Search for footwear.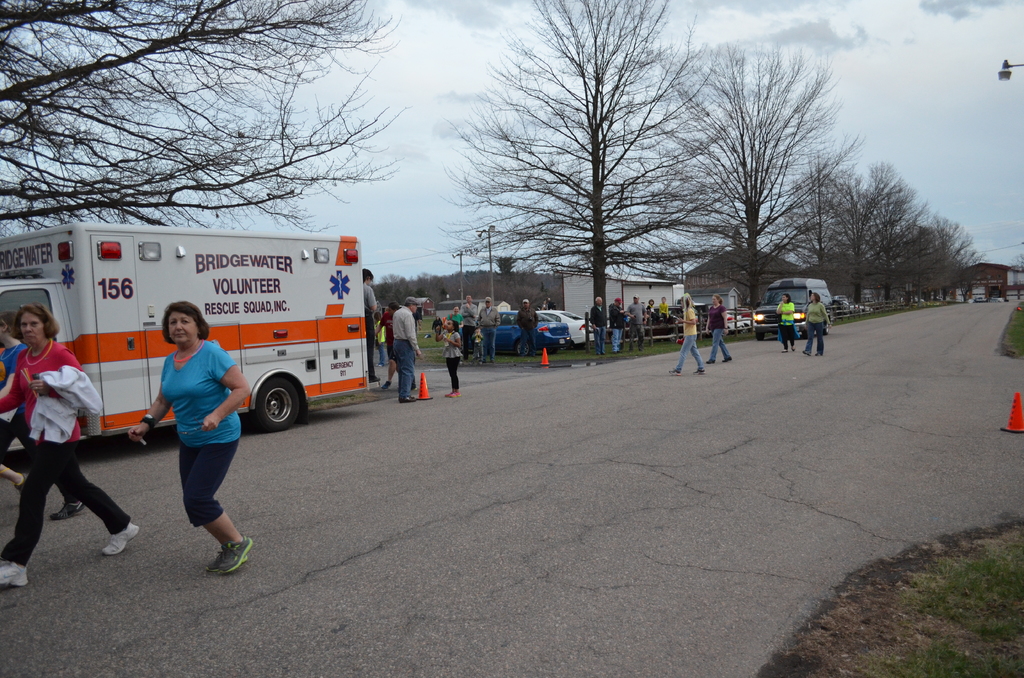
Found at region(722, 355, 733, 362).
